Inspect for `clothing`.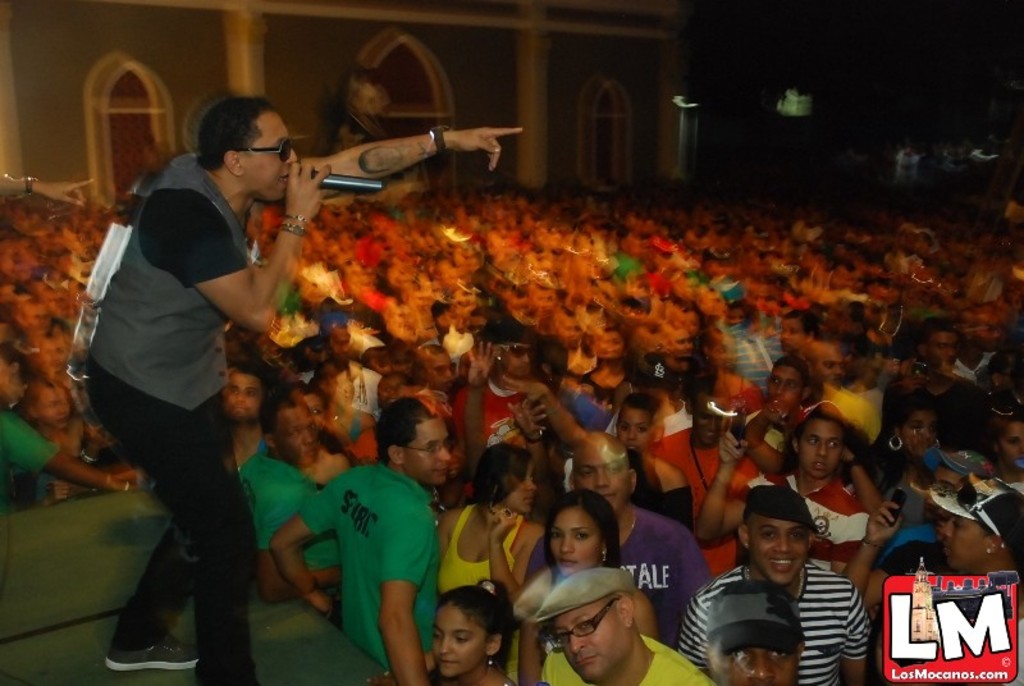
Inspection: 676/555/872/685.
